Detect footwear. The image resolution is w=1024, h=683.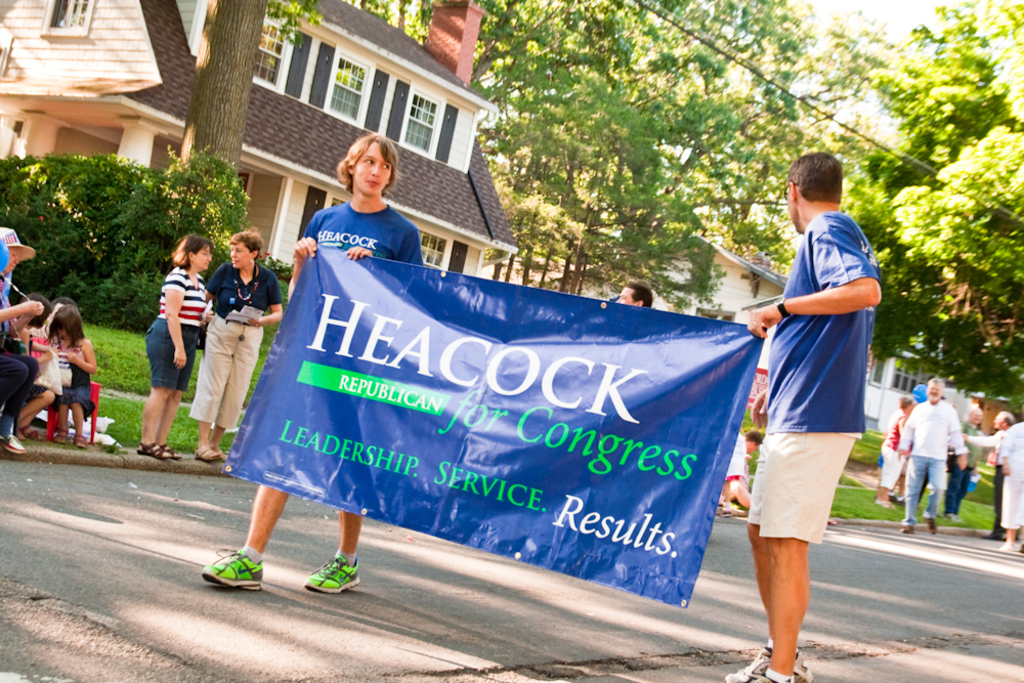
{"left": 75, "top": 434, "right": 89, "bottom": 450}.
